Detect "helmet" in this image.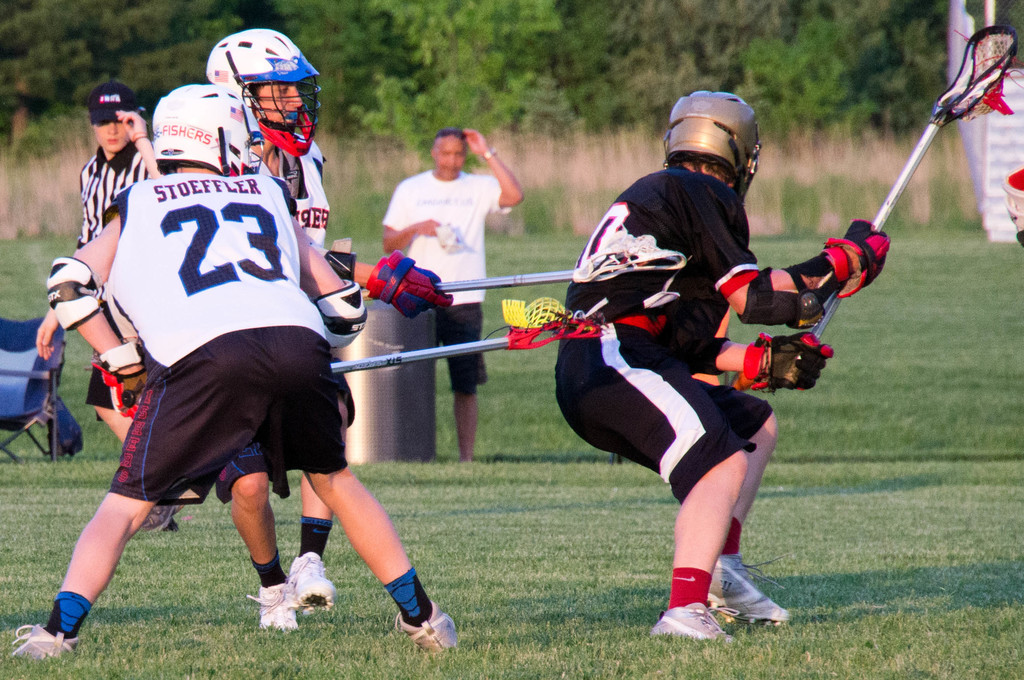
Detection: 151/83/266/176.
